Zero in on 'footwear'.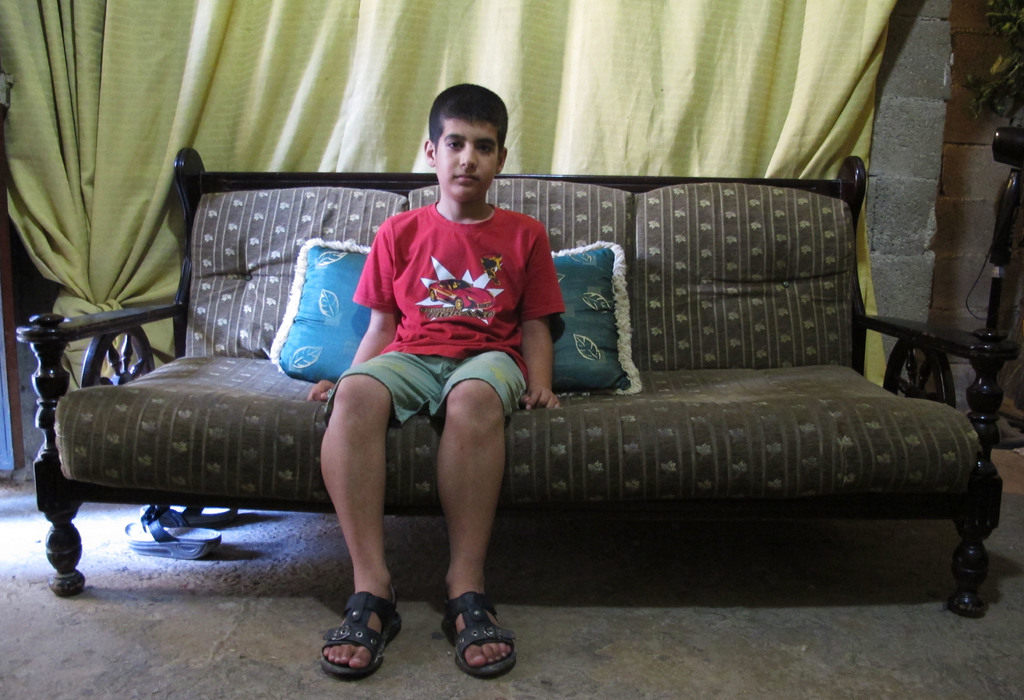
Zeroed in: x1=433, y1=599, x2=505, y2=683.
